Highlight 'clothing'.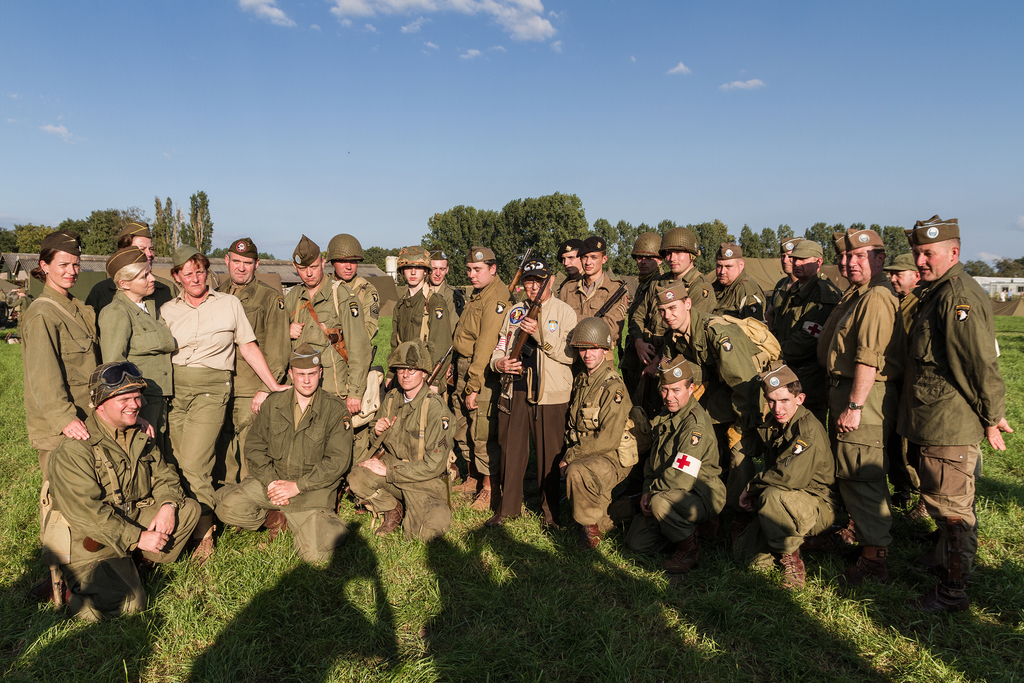
Highlighted region: Rect(452, 273, 517, 483).
